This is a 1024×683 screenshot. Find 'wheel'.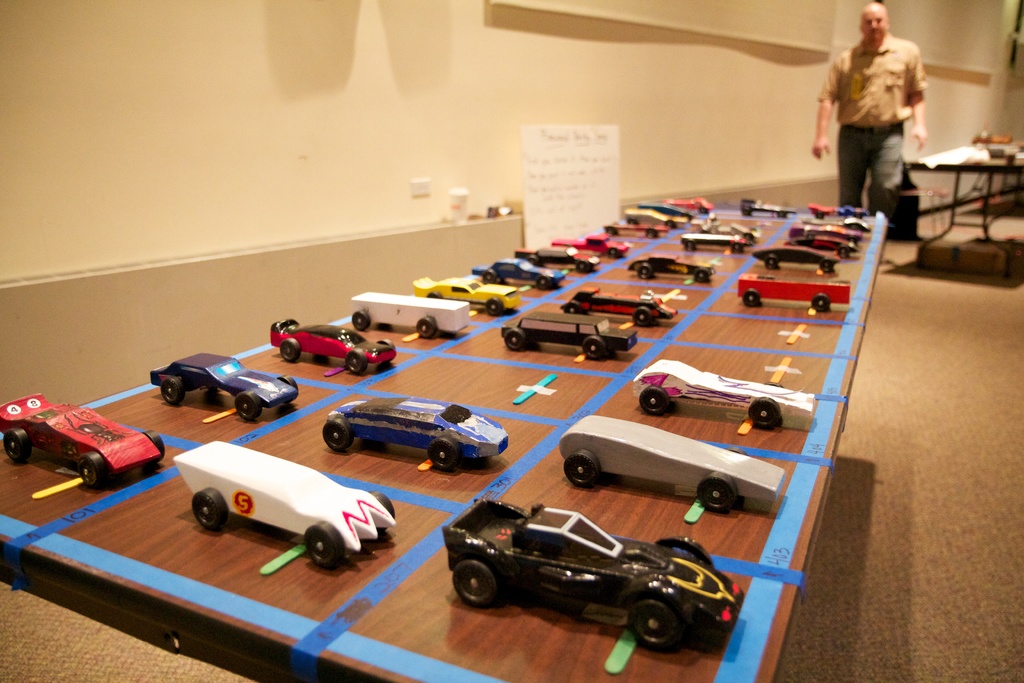
Bounding box: locate(605, 224, 614, 236).
